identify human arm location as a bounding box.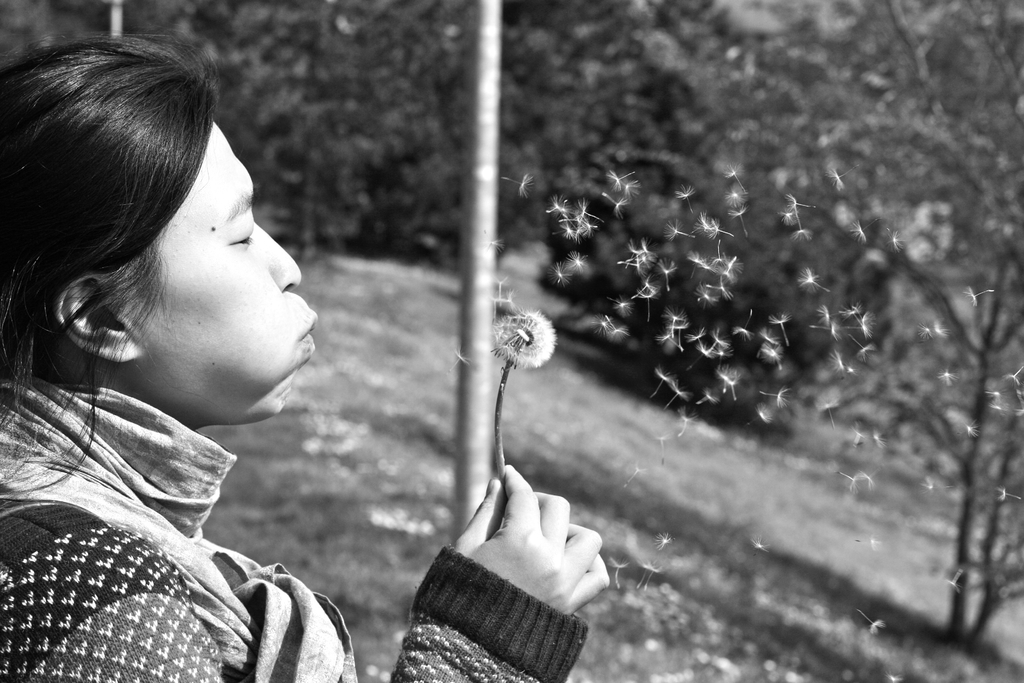
x1=0 y1=471 x2=614 y2=682.
